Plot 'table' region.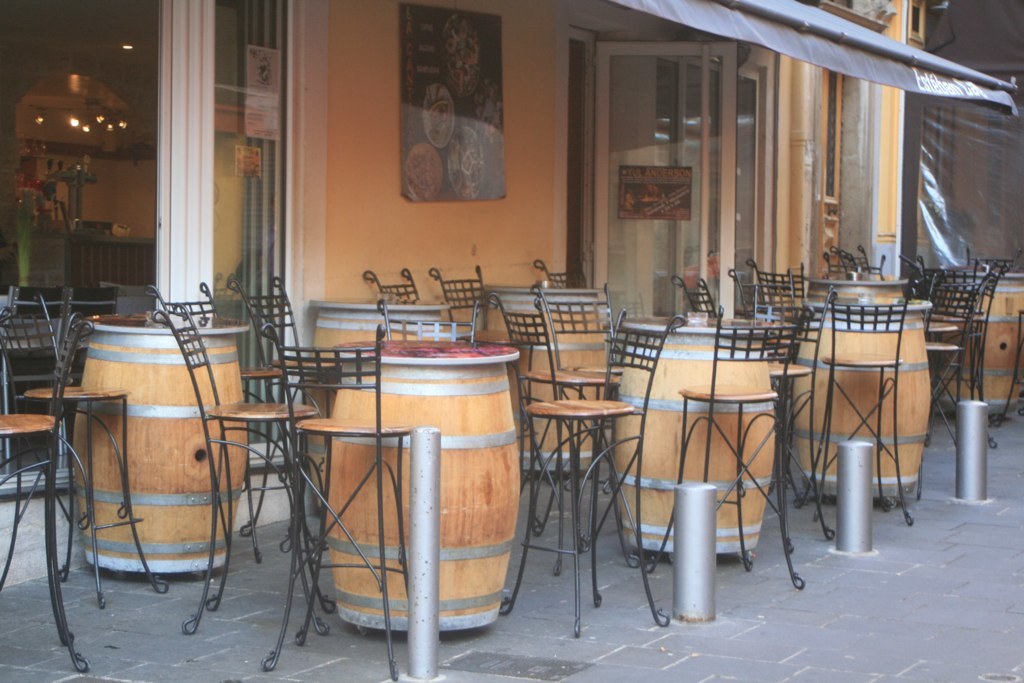
Plotted at x1=309, y1=303, x2=455, y2=512.
